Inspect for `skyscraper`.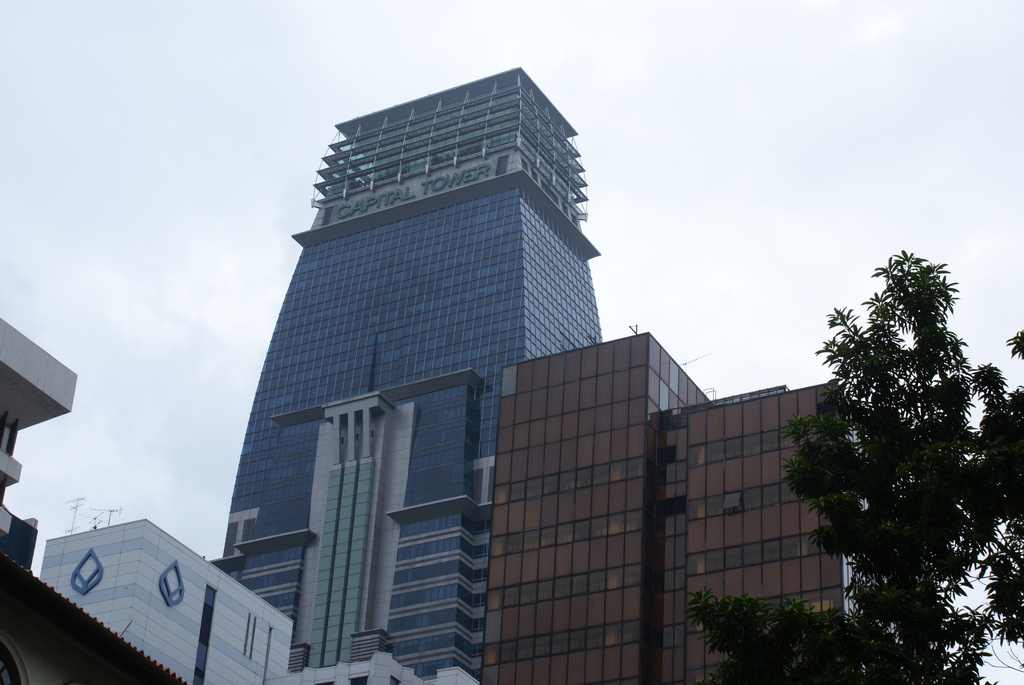
Inspection: bbox(213, 70, 602, 684).
